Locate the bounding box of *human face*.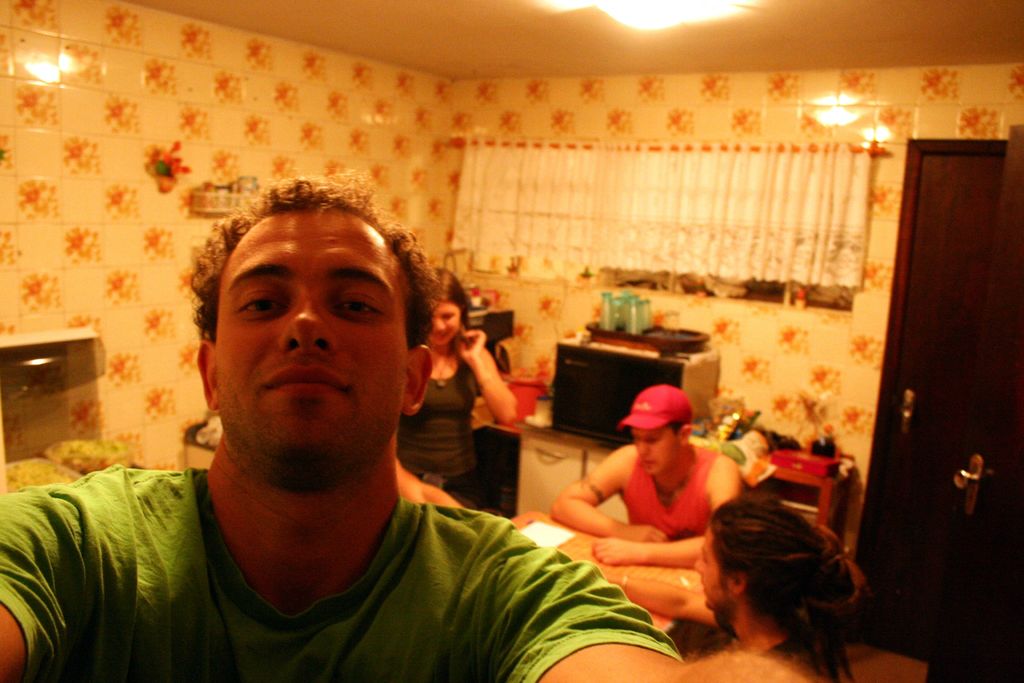
Bounding box: [x1=632, y1=428, x2=676, y2=477].
